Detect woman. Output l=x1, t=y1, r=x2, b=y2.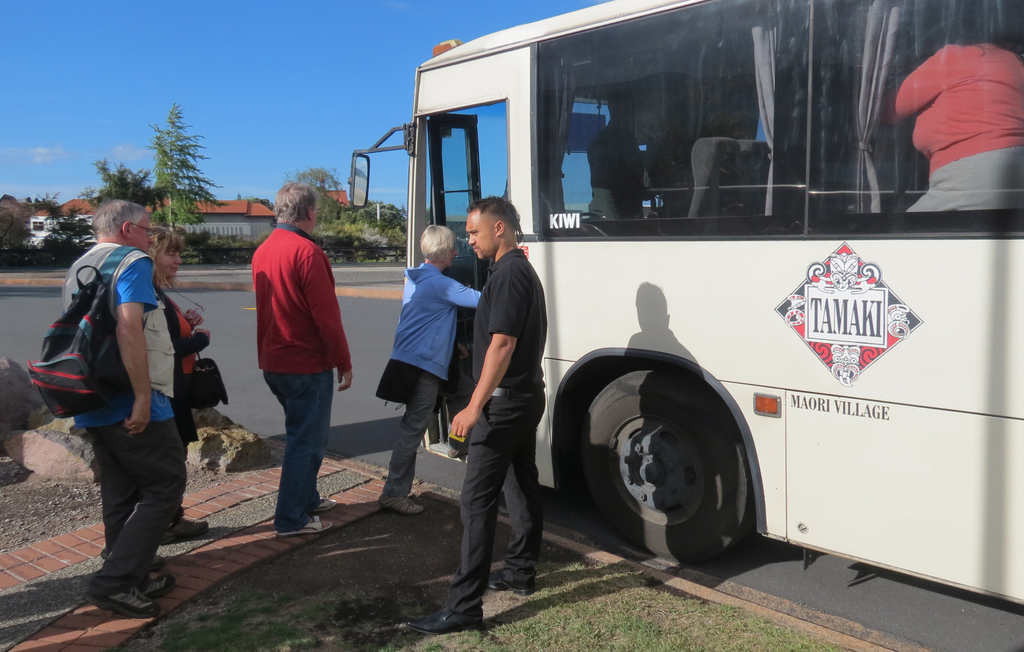
l=147, t=229, r=211, b=546.
